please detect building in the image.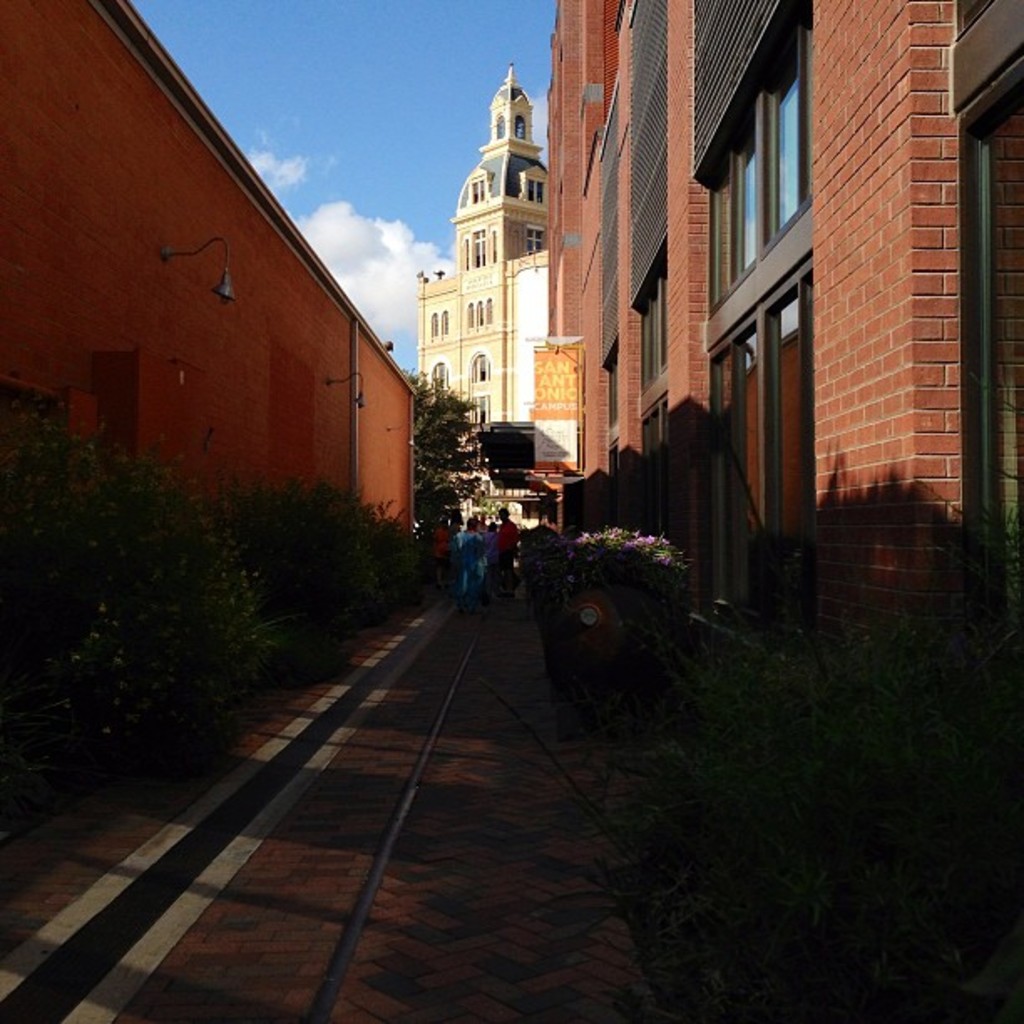
box(547, 0, 1022, 674).
